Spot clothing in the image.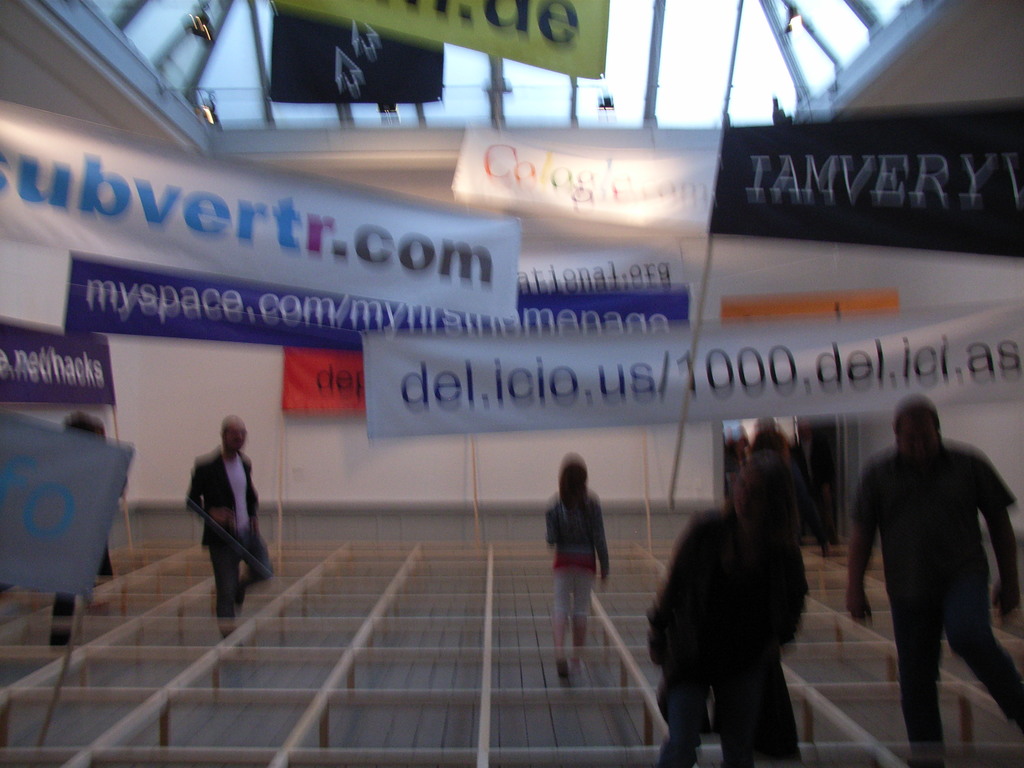
clothing found at select_region(646, 505, 809, 767).
